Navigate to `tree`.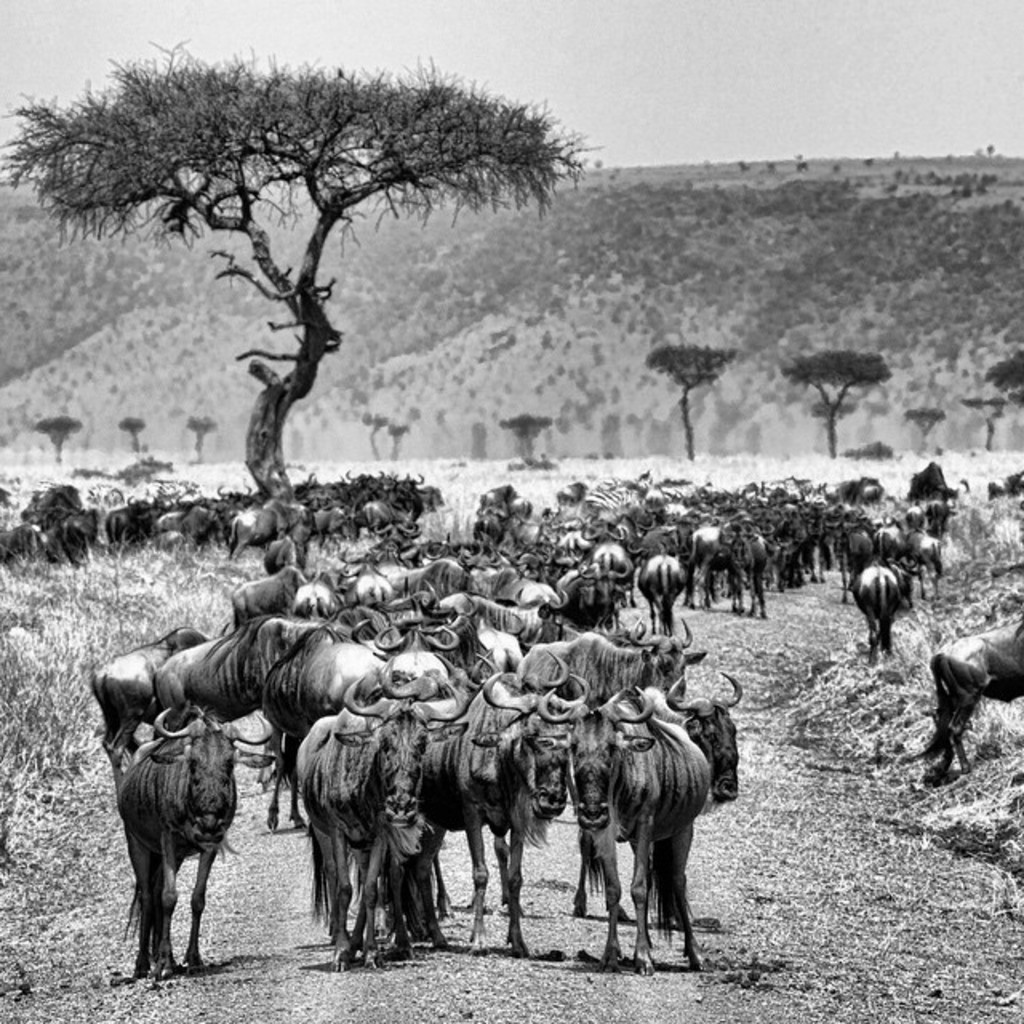
Navigation target: (left=648, top=350, right=738, bottom=454).
